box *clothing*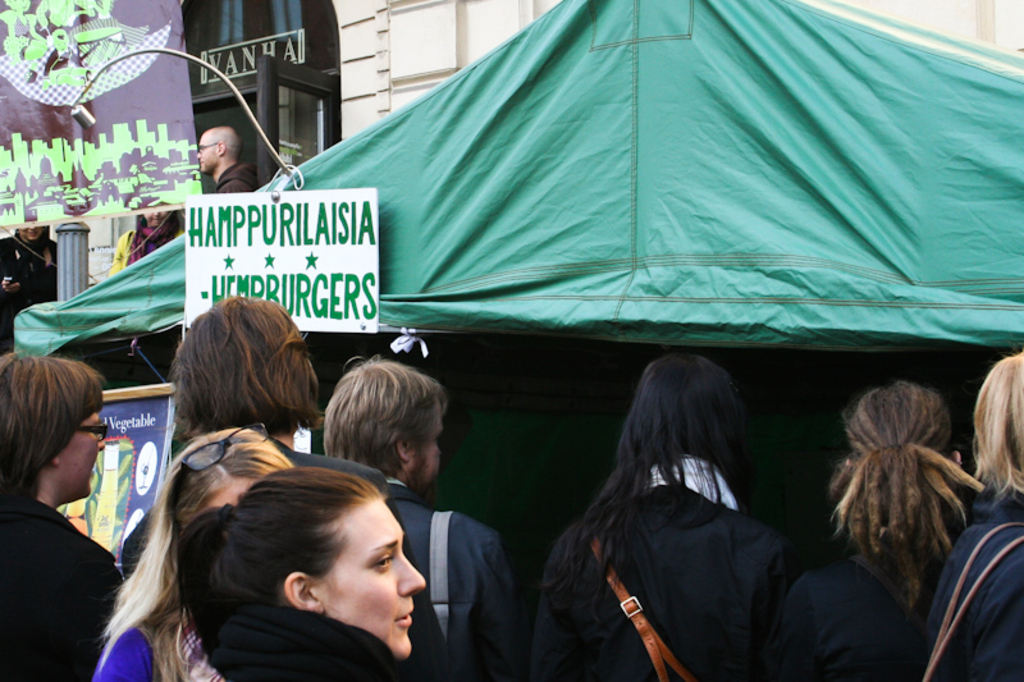
BBox(0, 233, 51, 349)
